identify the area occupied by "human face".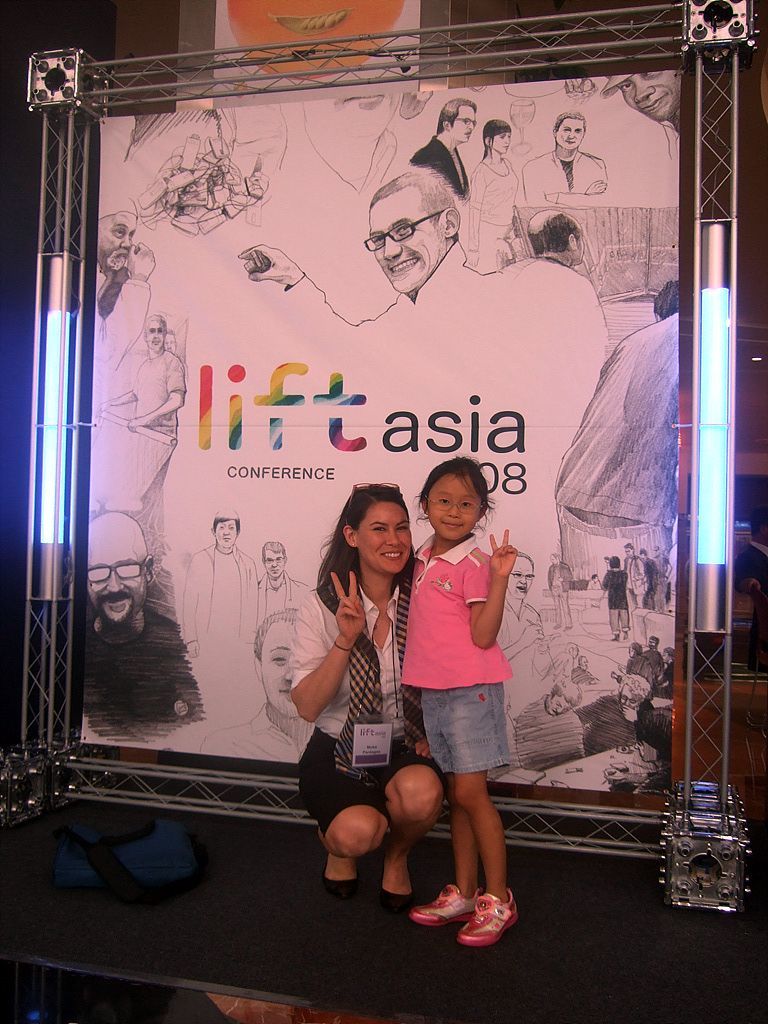
Area: box(82, 533, 147, 627).
